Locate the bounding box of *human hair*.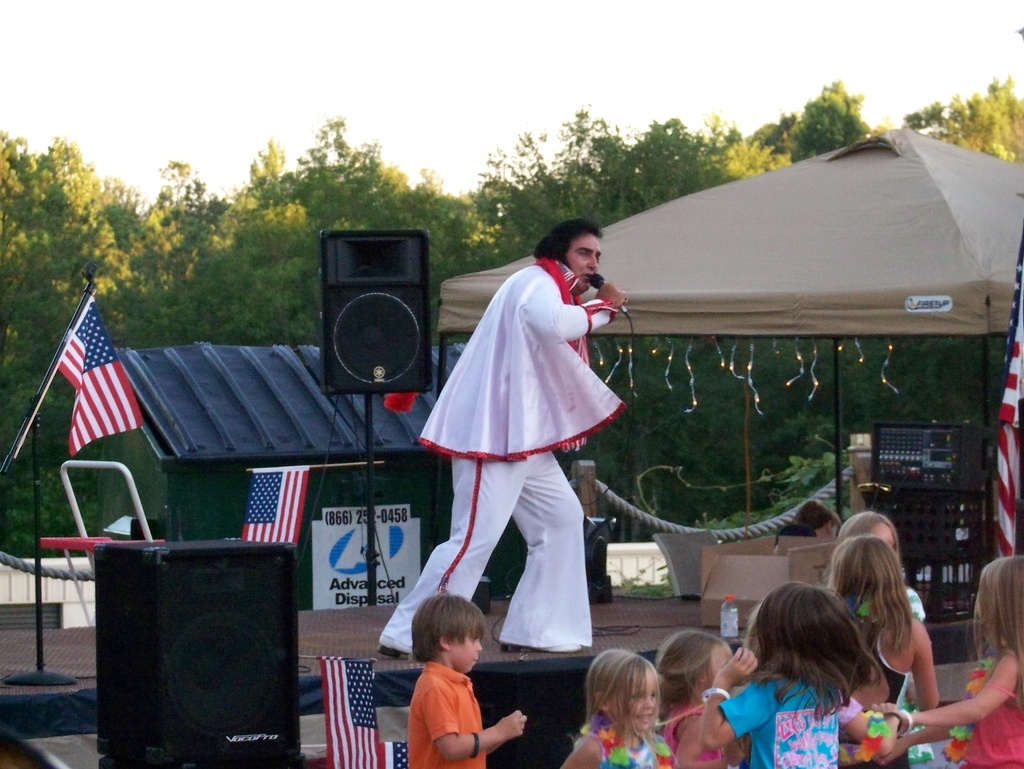
Bounding box: [x1=823, y1=535, x2=917, y2=657].
